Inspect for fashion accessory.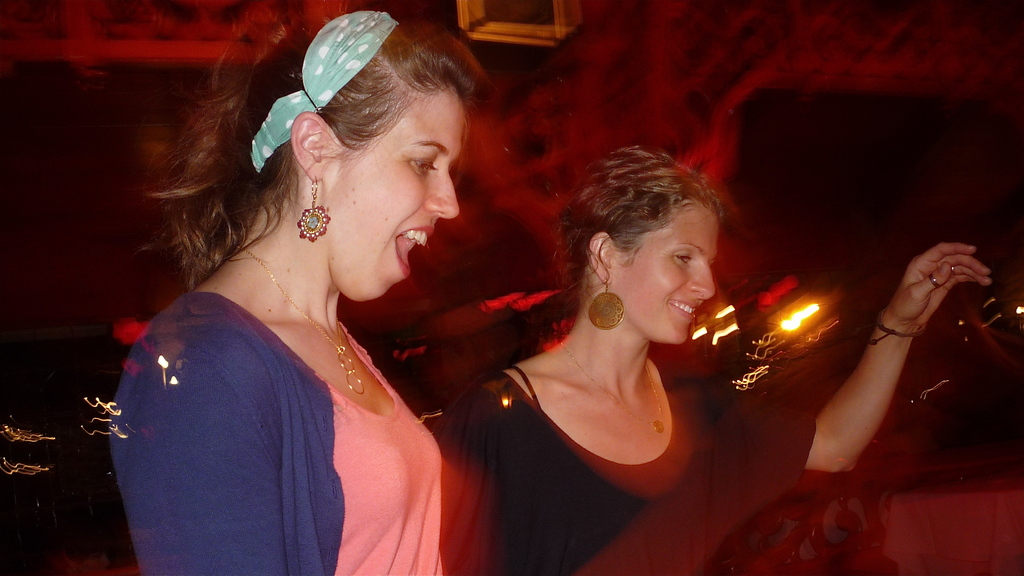
Inspection: BBox(573, 267, 632, 336).
